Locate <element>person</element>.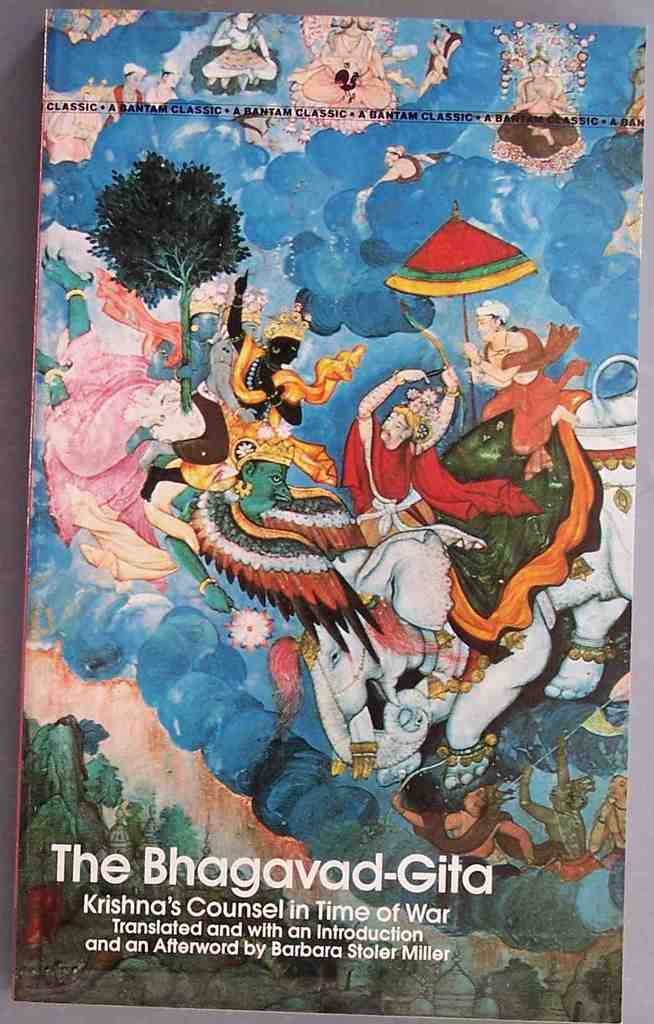
Bounding box: crop(150, 63, 180, 106).
